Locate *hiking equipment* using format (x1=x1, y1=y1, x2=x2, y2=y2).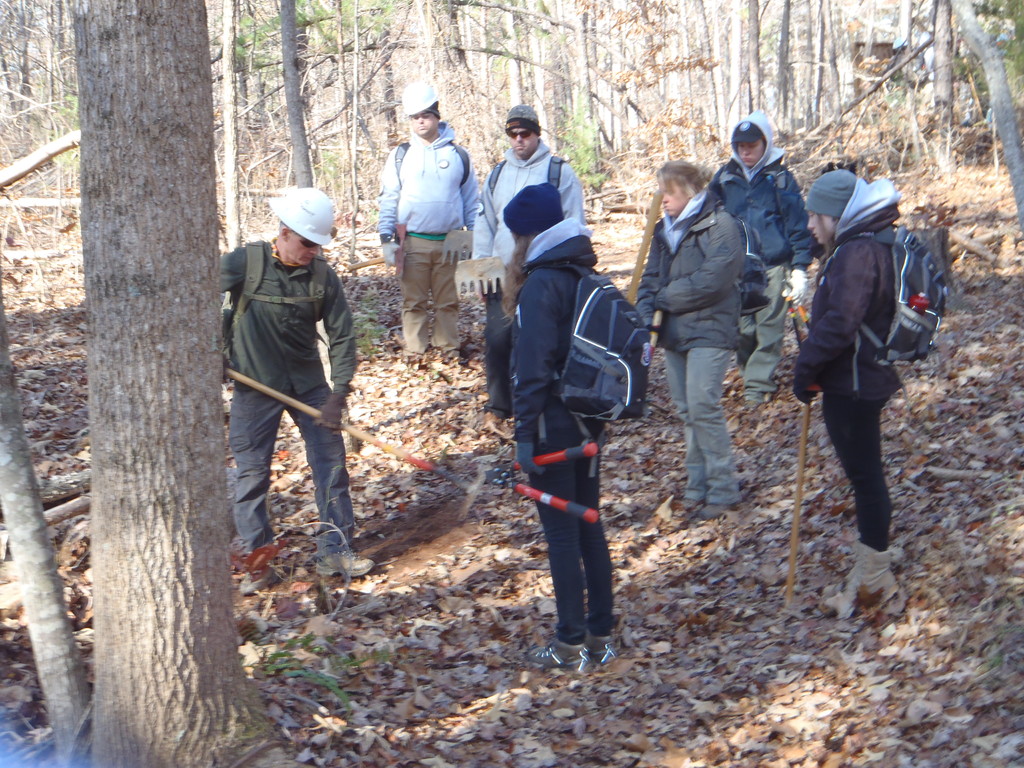
(x1=585, y1=628, x2=614, y2=661).
